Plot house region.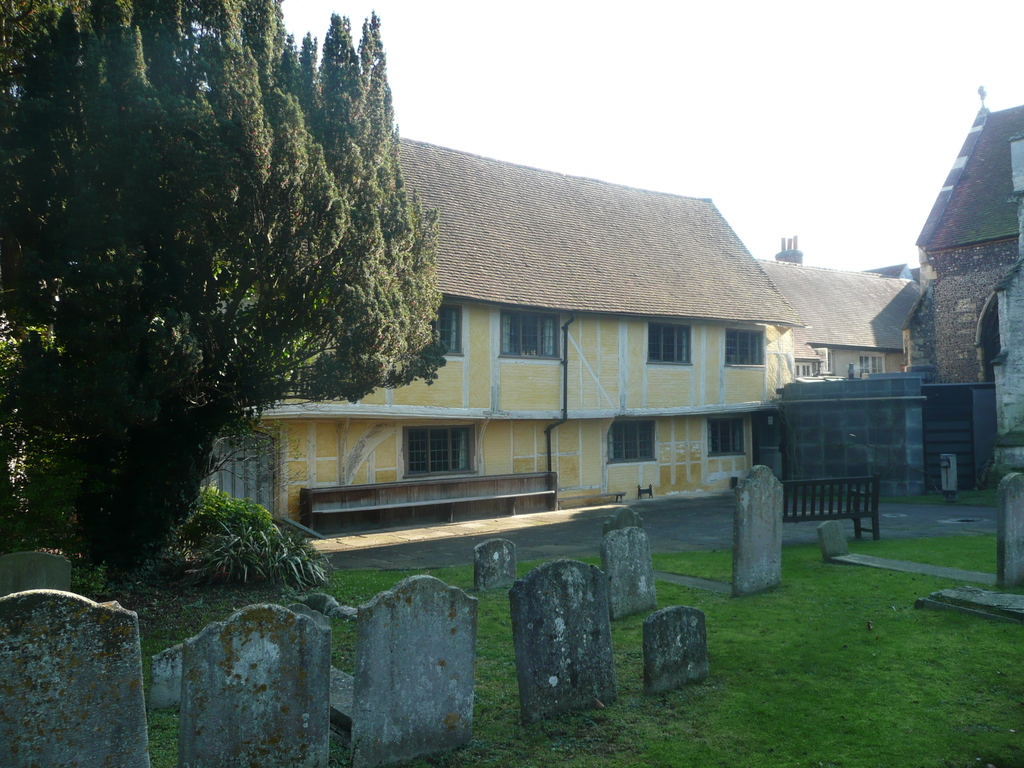
Plotted at bbox=[752, 230, 931, 389].
